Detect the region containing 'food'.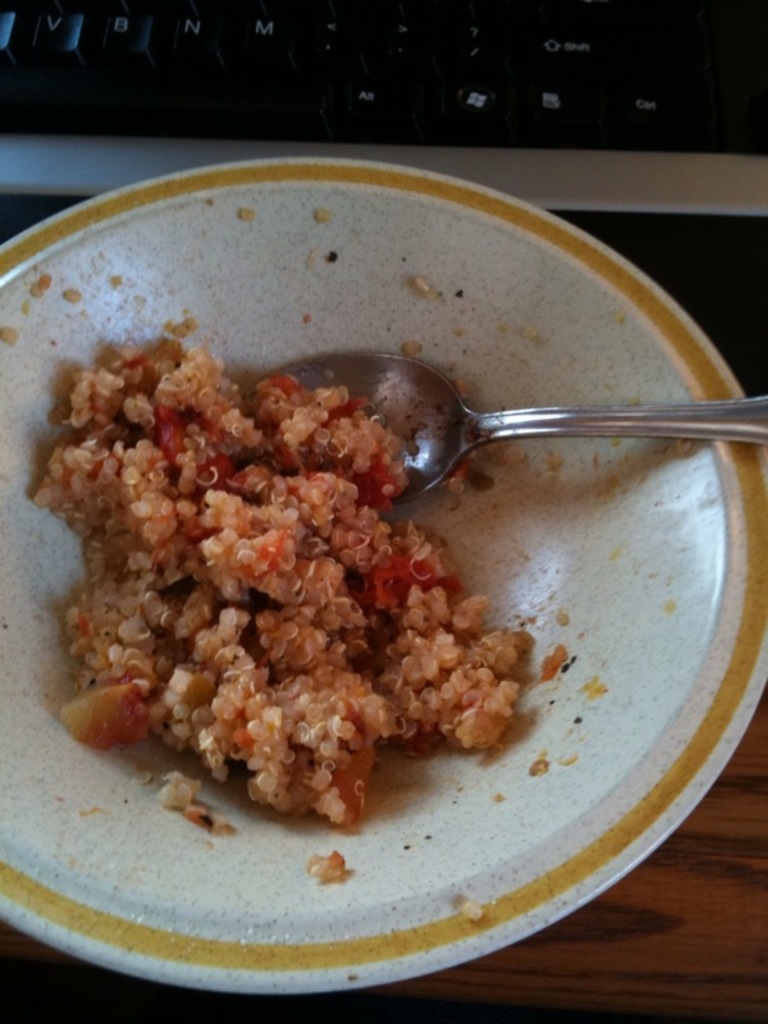
box(33, 269, 50, 291).
